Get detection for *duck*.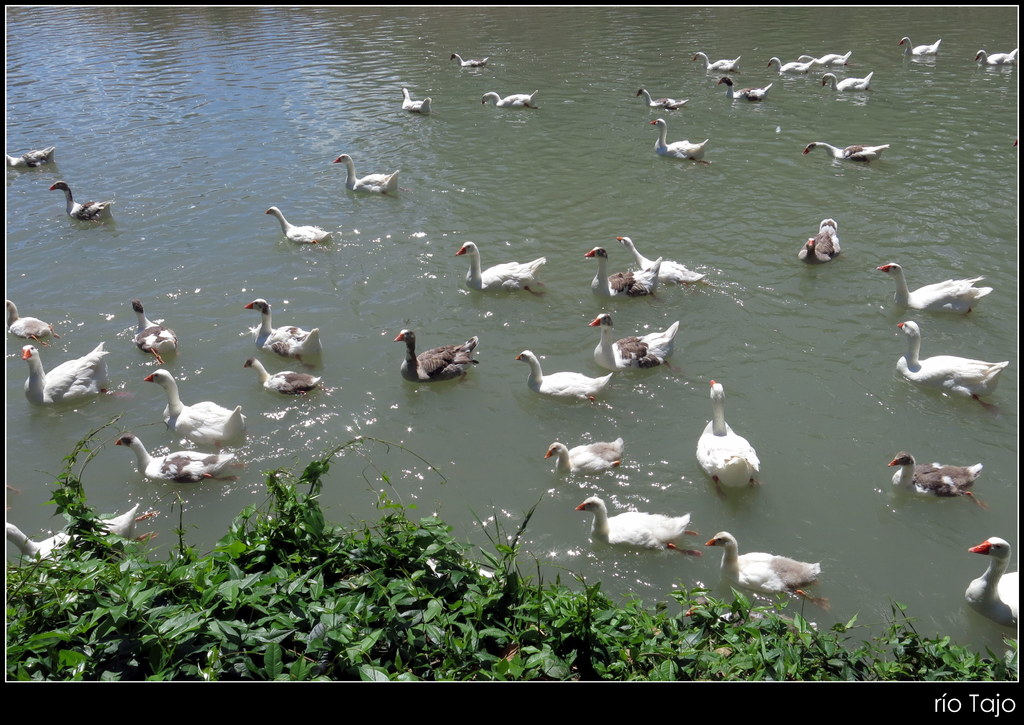
Detection: 396:86:436:120.
